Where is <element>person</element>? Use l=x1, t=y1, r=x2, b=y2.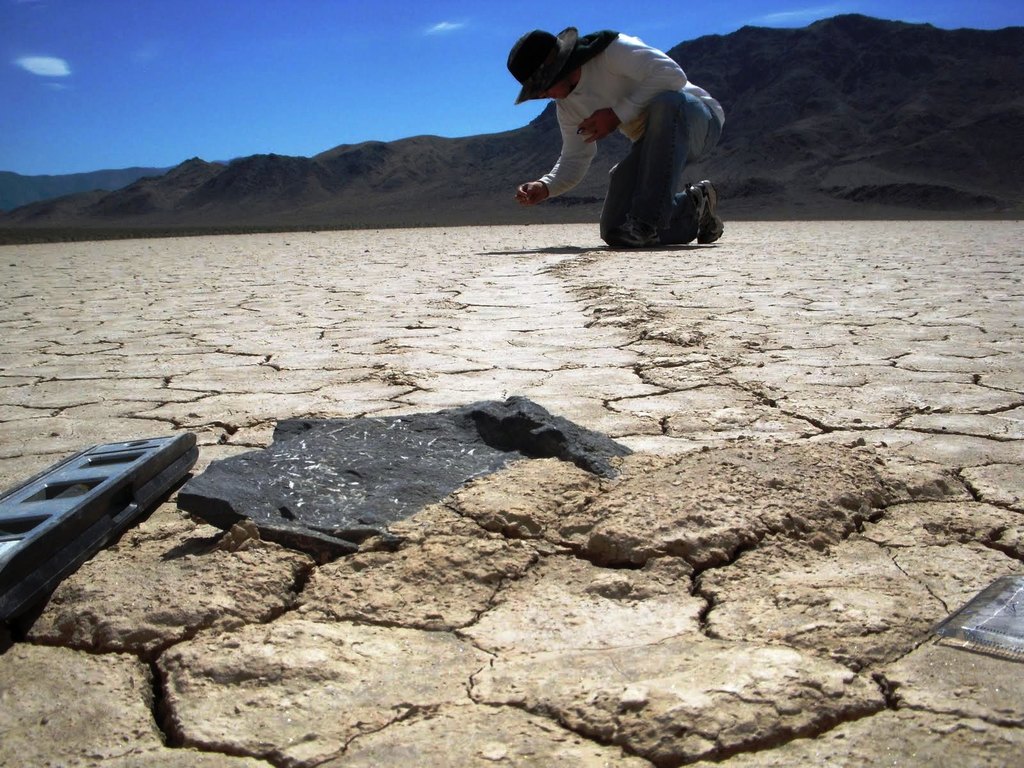
l=502, t=12, r=723, b=244.
